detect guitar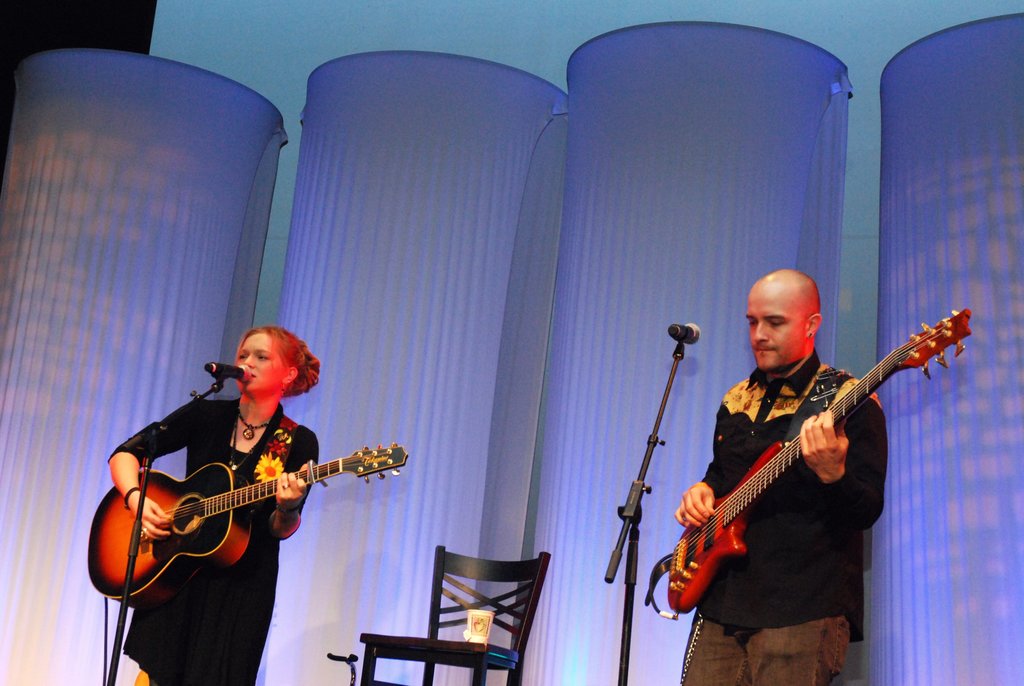
84 426 395 604
